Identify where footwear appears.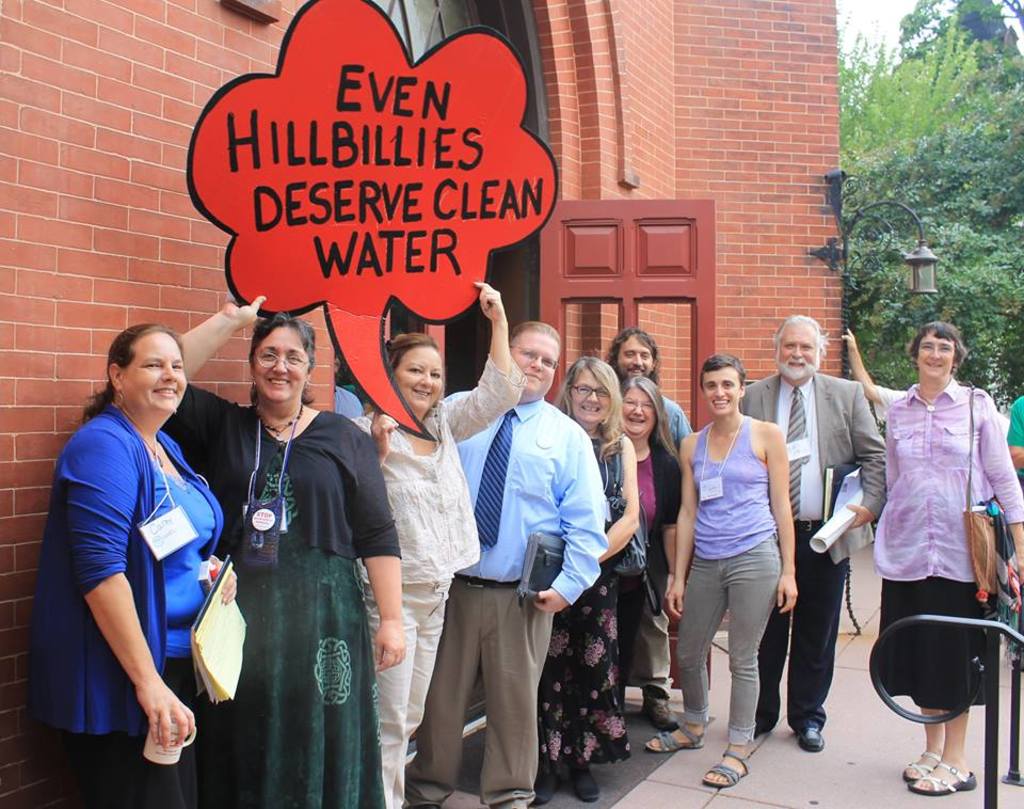
Appears at rect(649, 713, 703, 757).
